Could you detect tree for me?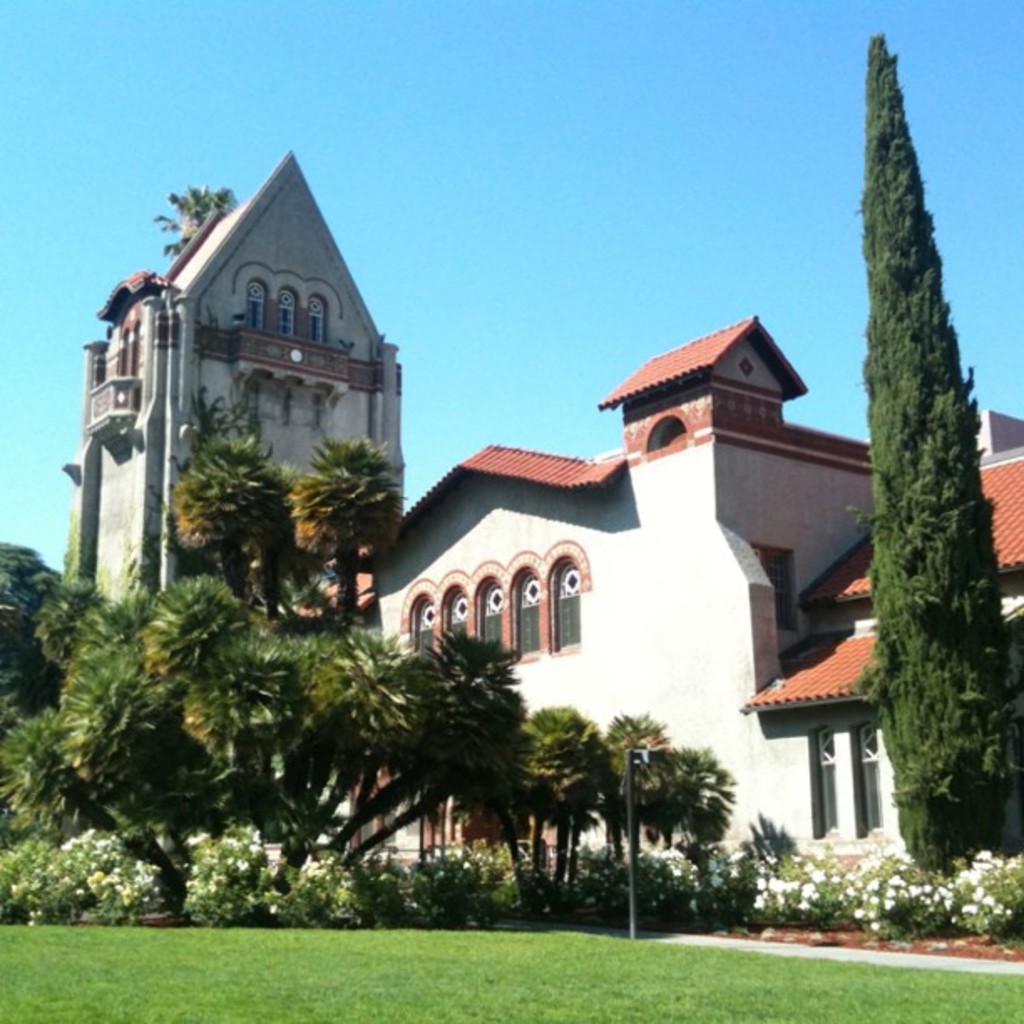
Detection result: (0,564,181,932).
